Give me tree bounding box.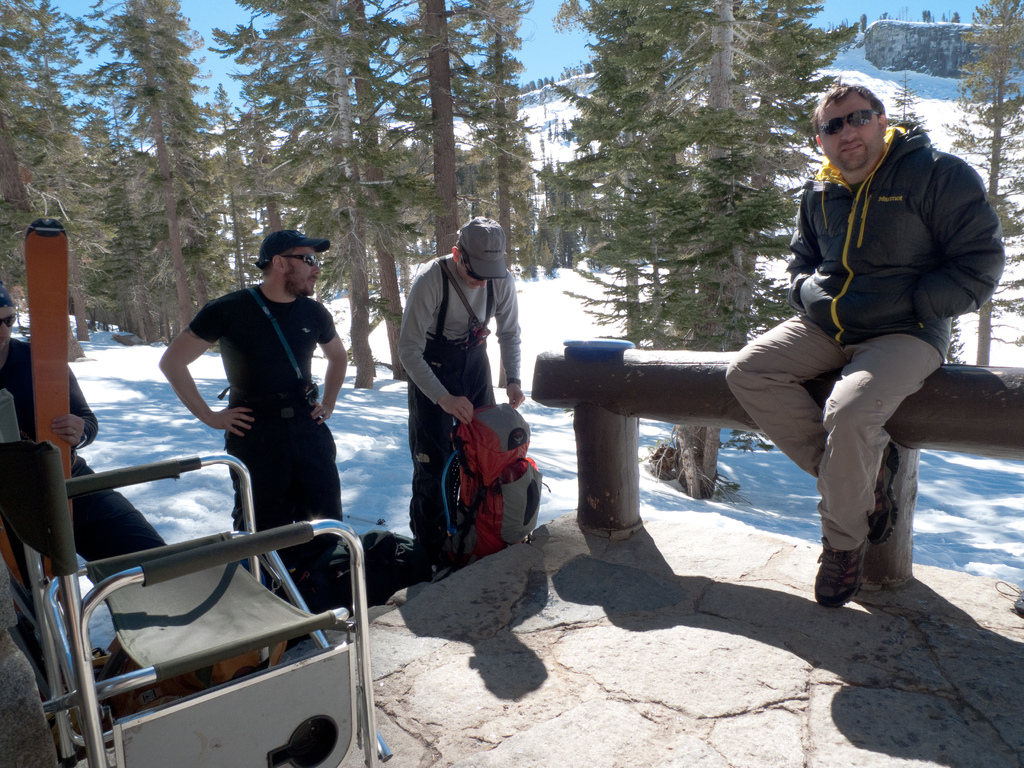
detection(344, 0, 413, 393).
